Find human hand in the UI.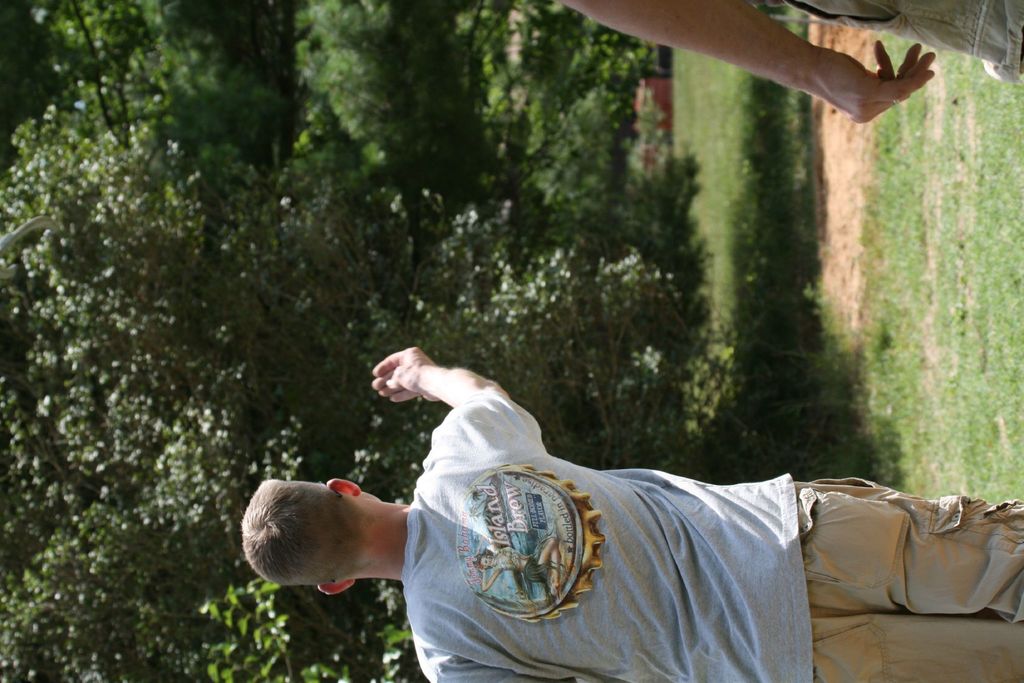
UI element at {"left": 371, "top": 345, "right": 442, "bottom": 404}.
